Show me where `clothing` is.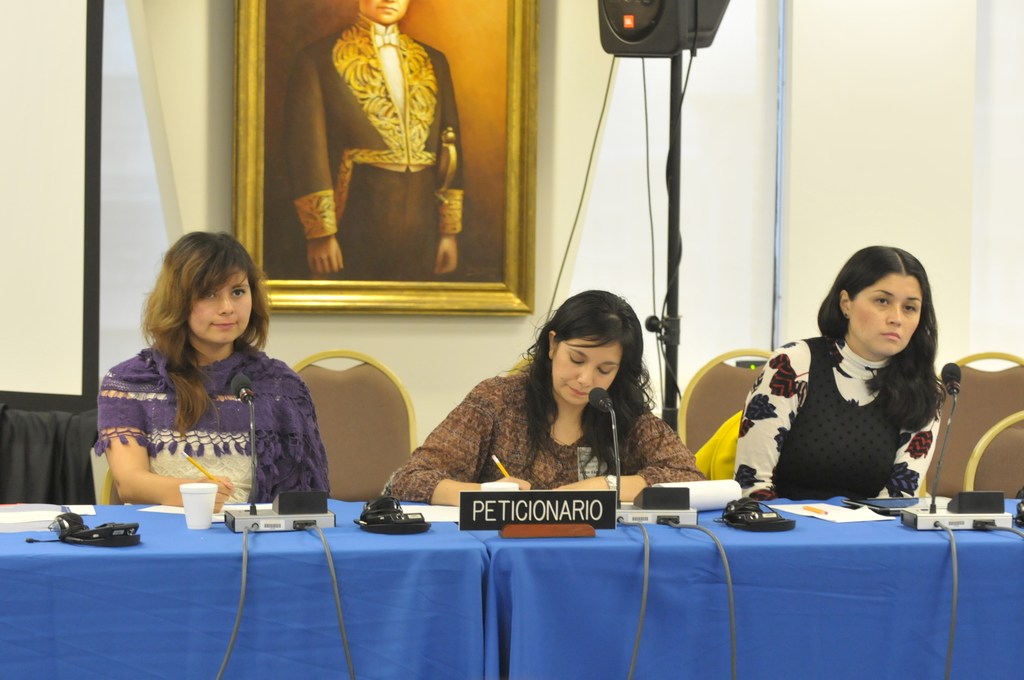
`clothing` is at [x1=95, y1=353, x2=330, y2=503].
